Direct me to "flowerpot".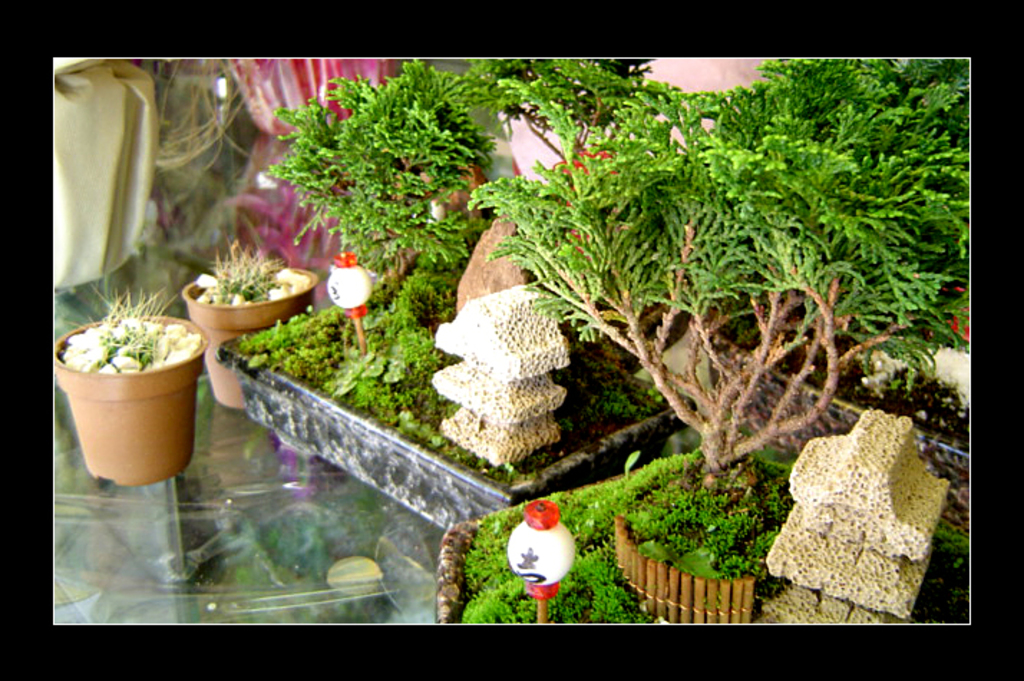
Direction: locate(54, 313, 207, 487).
